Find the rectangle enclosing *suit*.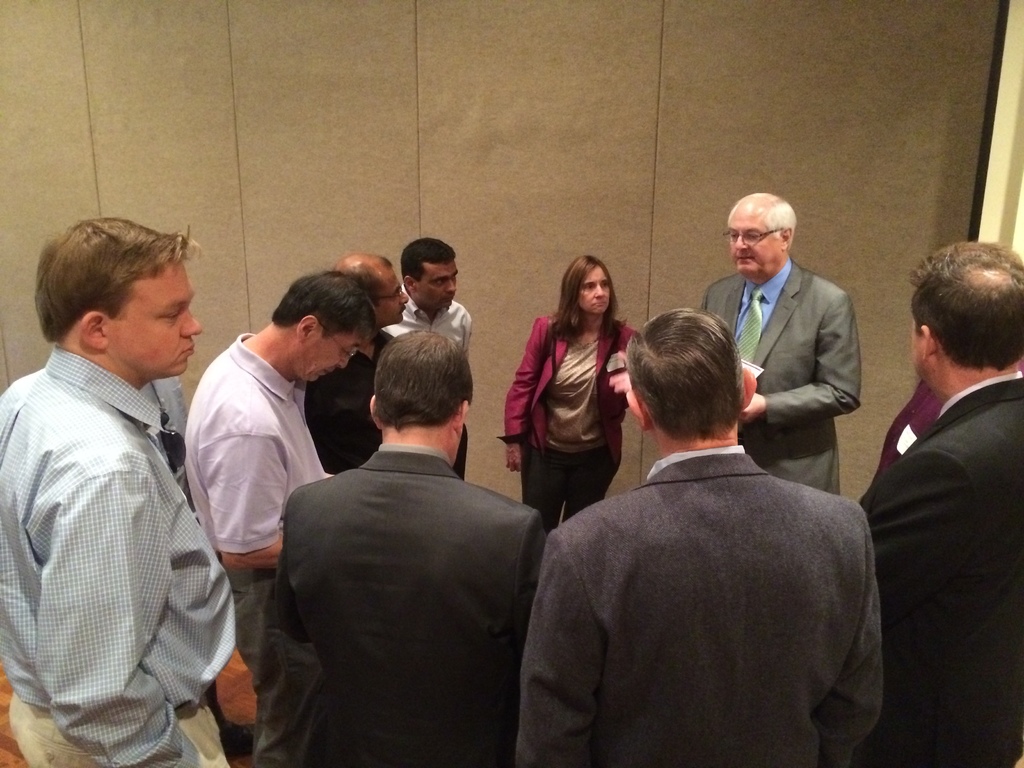
crop(838, 292, 1023, 726).
